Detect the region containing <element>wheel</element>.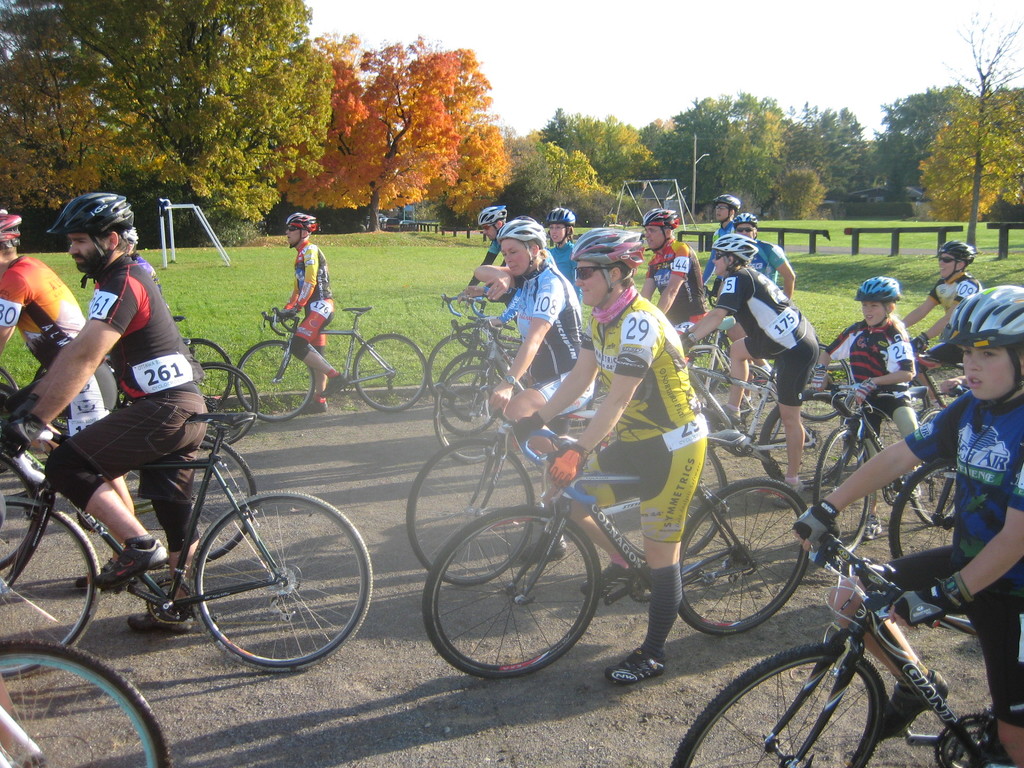
box(671, 642, 888, 767).
